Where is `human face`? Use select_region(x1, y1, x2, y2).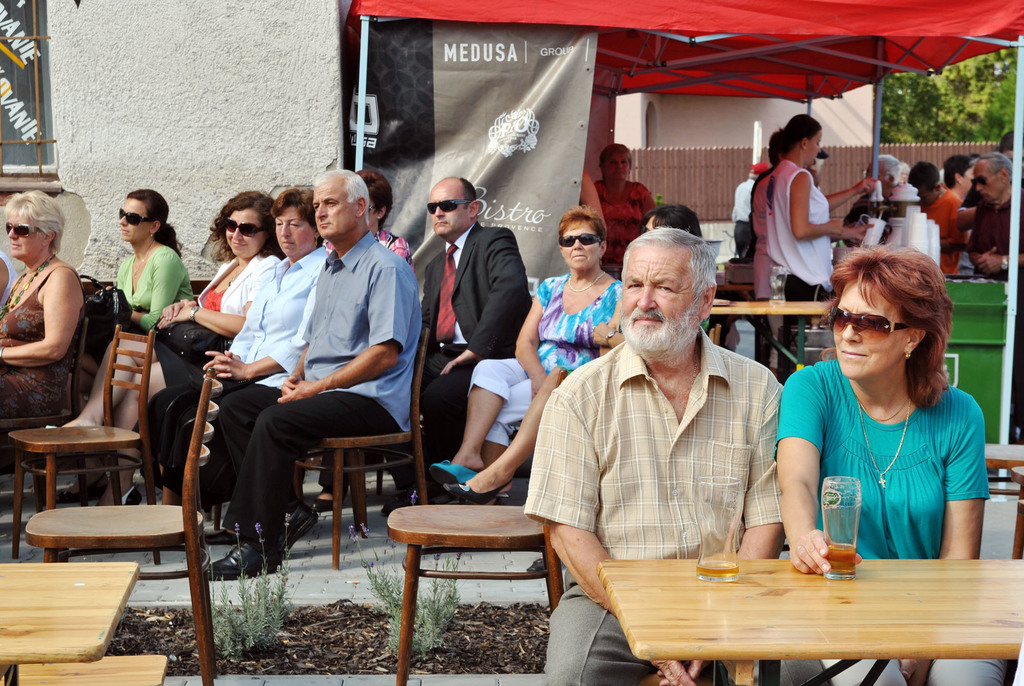
select_region(120, 198, 152, 243).
